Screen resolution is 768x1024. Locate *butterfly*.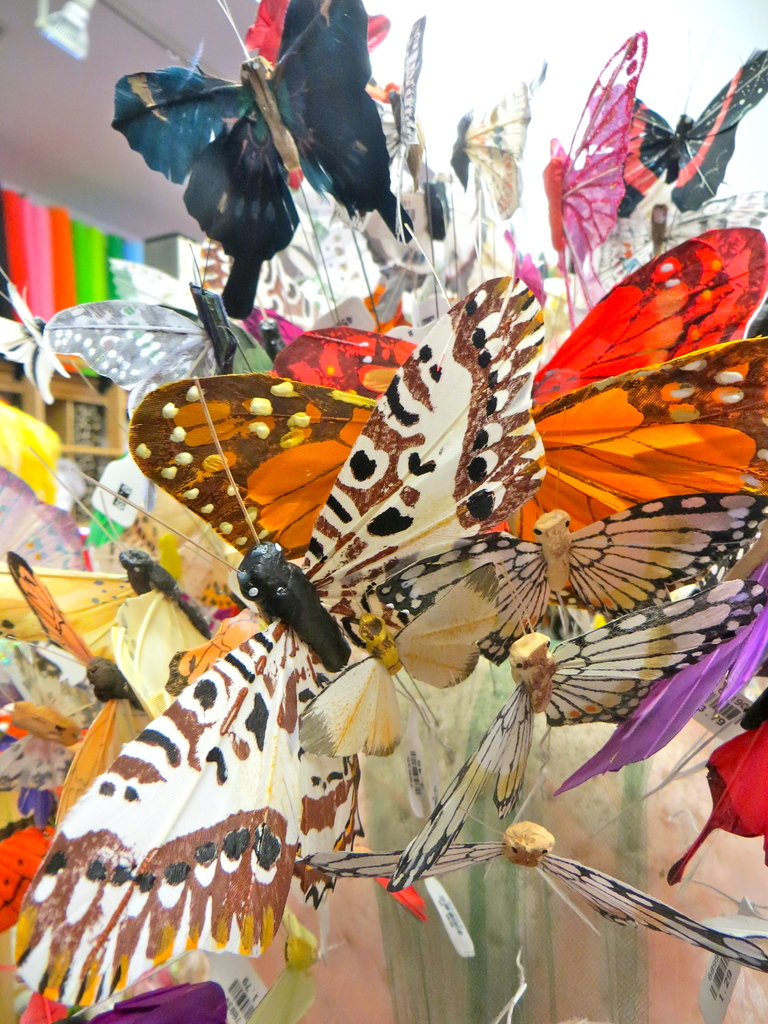
select_region(127, 332, 767, 588).
